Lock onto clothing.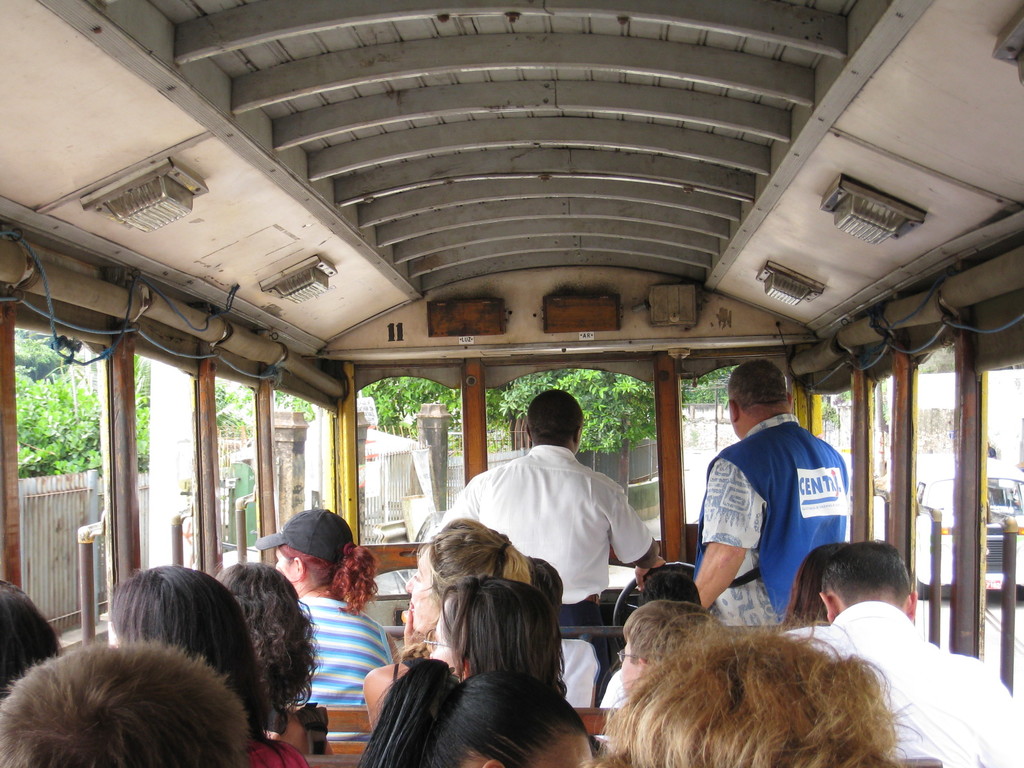
Locked: (297, 596, 396, 737).
